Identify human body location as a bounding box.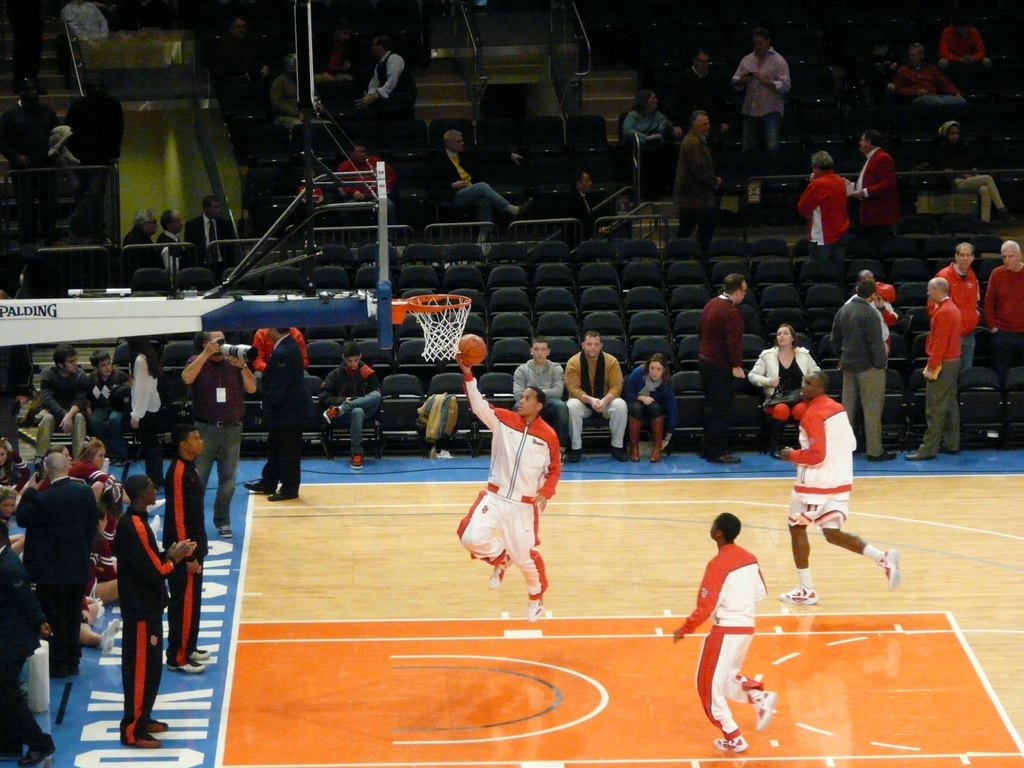
x1=799 y1=143 x2=851 y2=278.
